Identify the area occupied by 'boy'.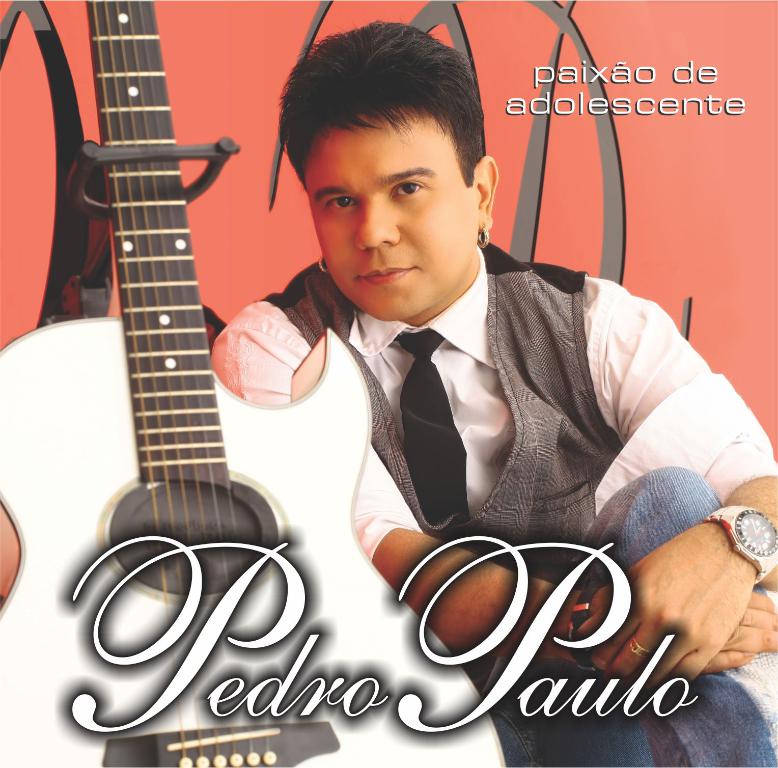
Area: (207,18,777,767).
